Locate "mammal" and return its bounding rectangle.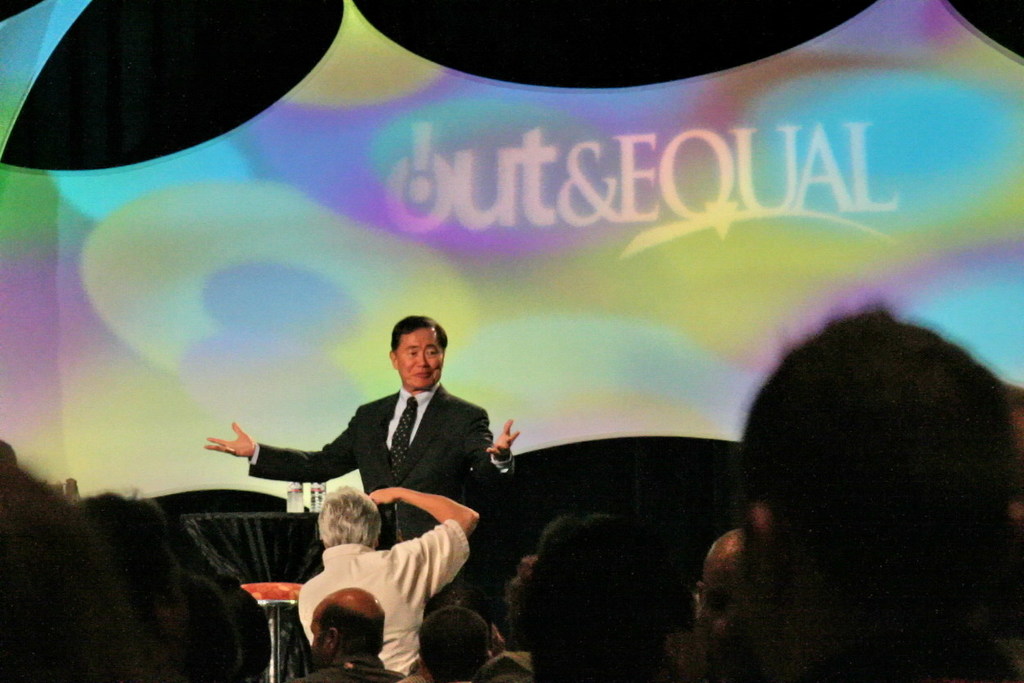
(473,550,548,682).
